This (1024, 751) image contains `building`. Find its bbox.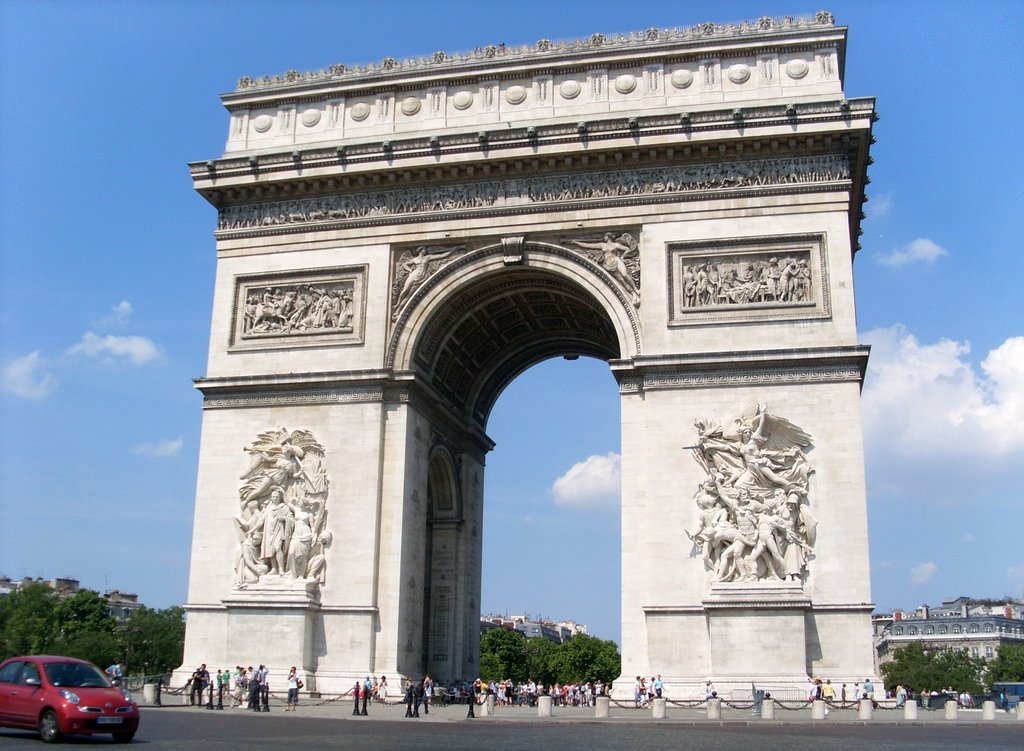
select_region(873, 601, 1023, 684).
